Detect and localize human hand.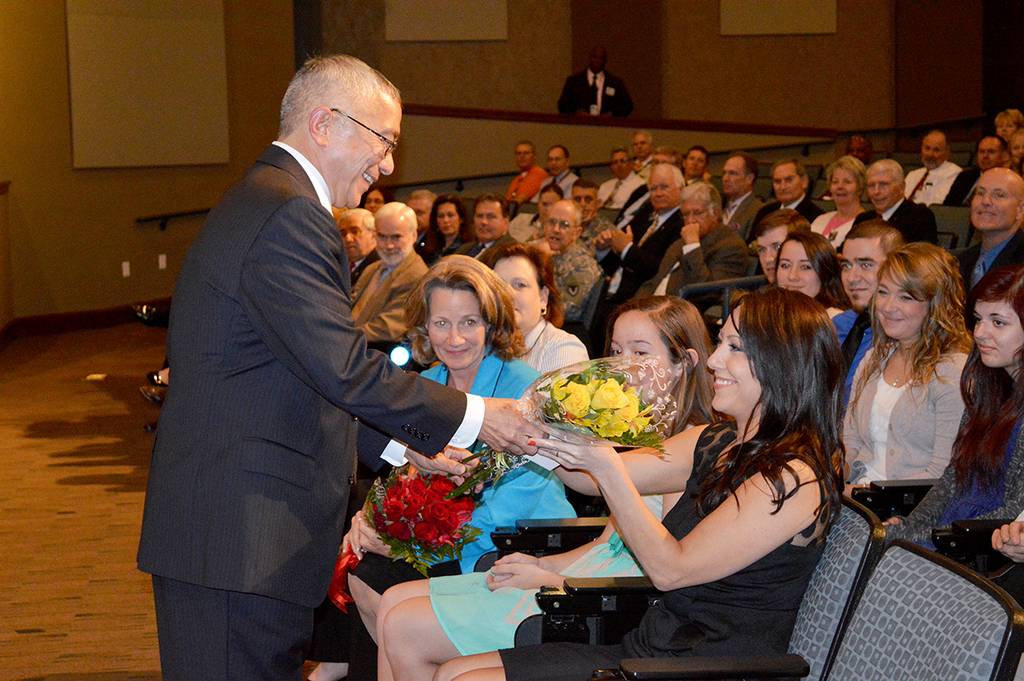
Localized at [x1=593, y1=230, x2=613, y2=254].
